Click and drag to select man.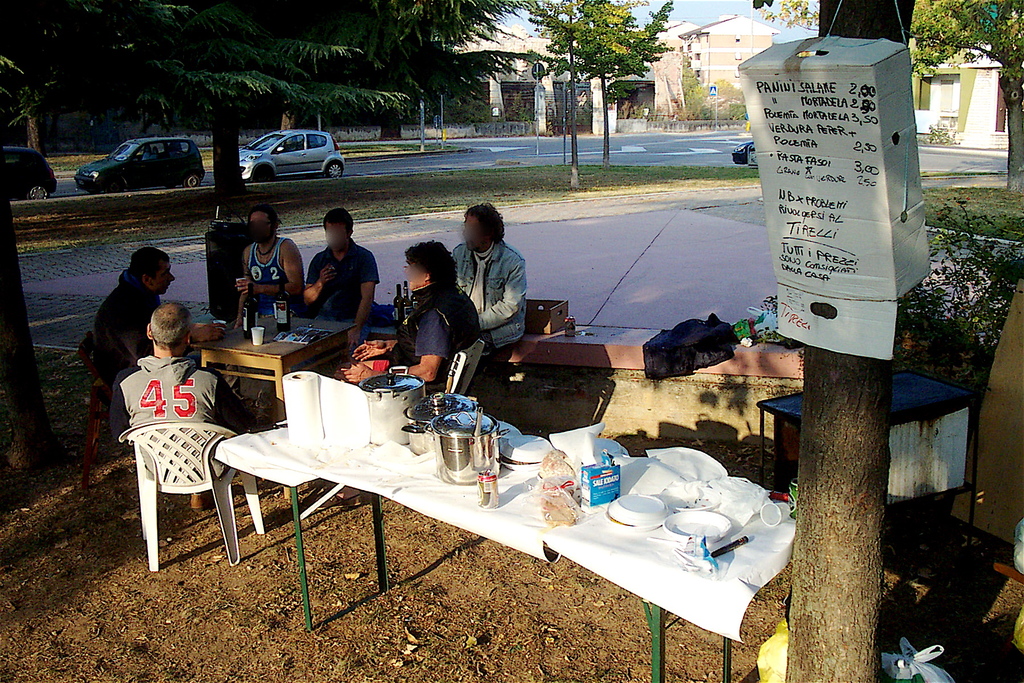
Selection: (left=284, top=203, right=383, bottom=342).
